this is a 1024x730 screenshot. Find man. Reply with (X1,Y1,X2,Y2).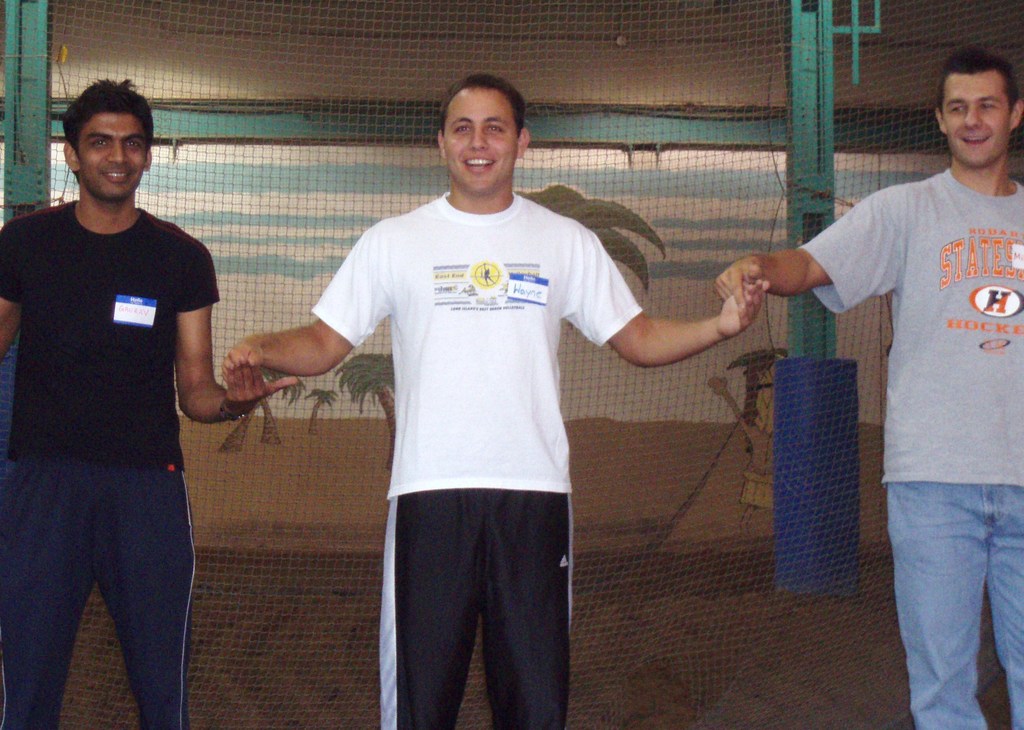
(12,45,245,729).
